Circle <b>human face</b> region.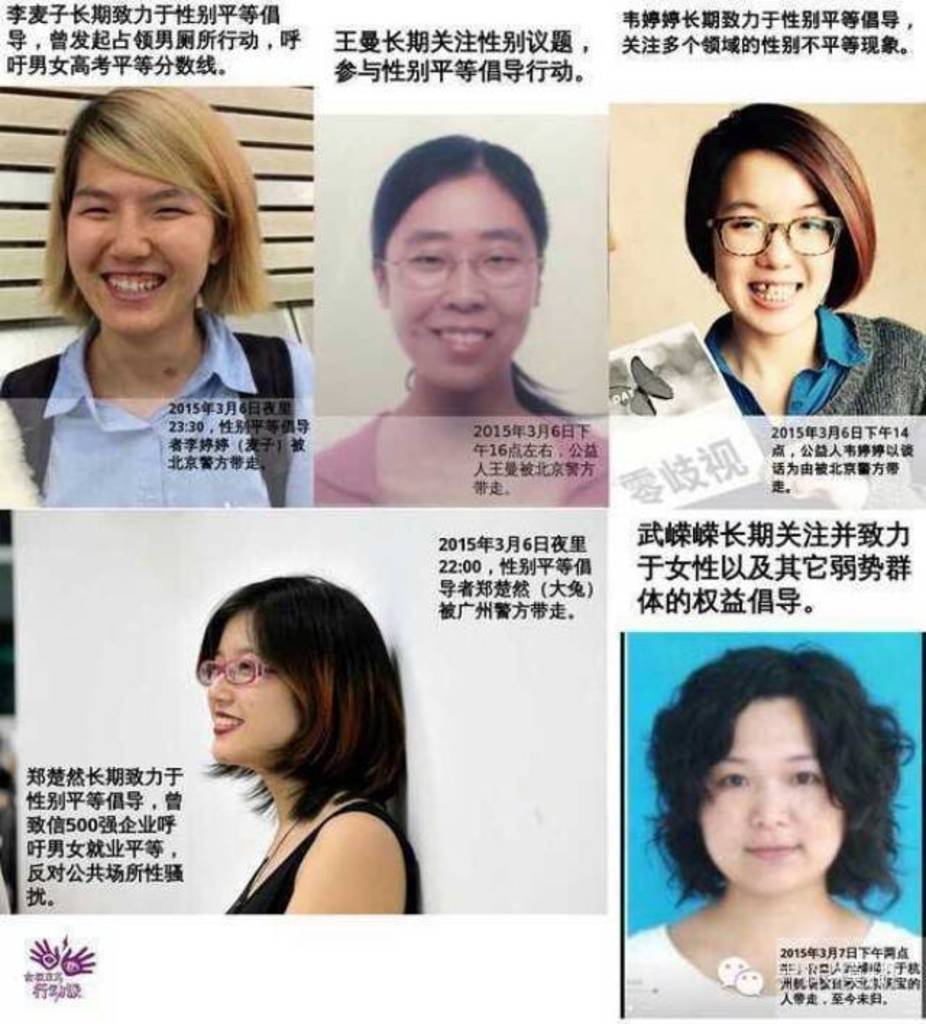
Region: x1=388 y1=176 x2=538 y2=395.
